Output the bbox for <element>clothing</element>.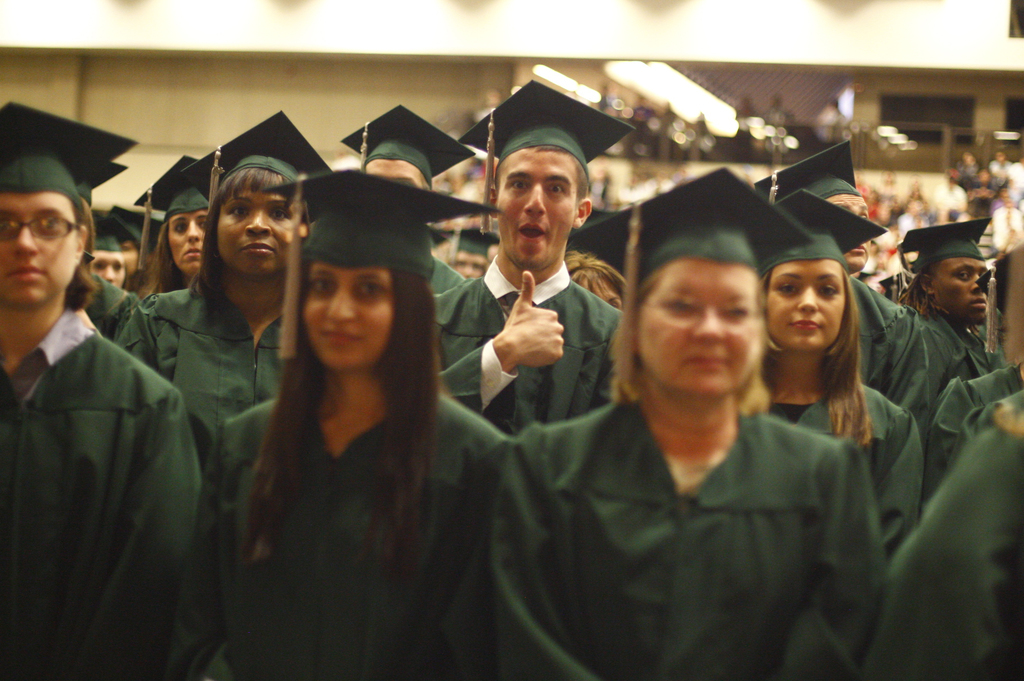
locate(912, 311, 1014, 382).
